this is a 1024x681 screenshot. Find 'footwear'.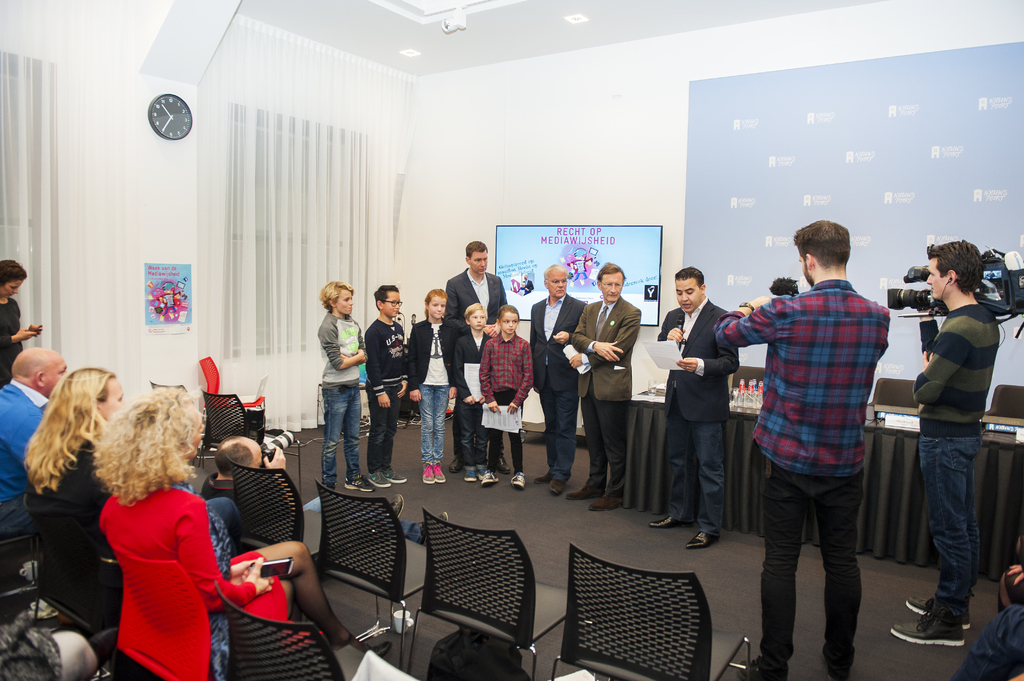
Bounding box: (566, 485, 601, 497).
